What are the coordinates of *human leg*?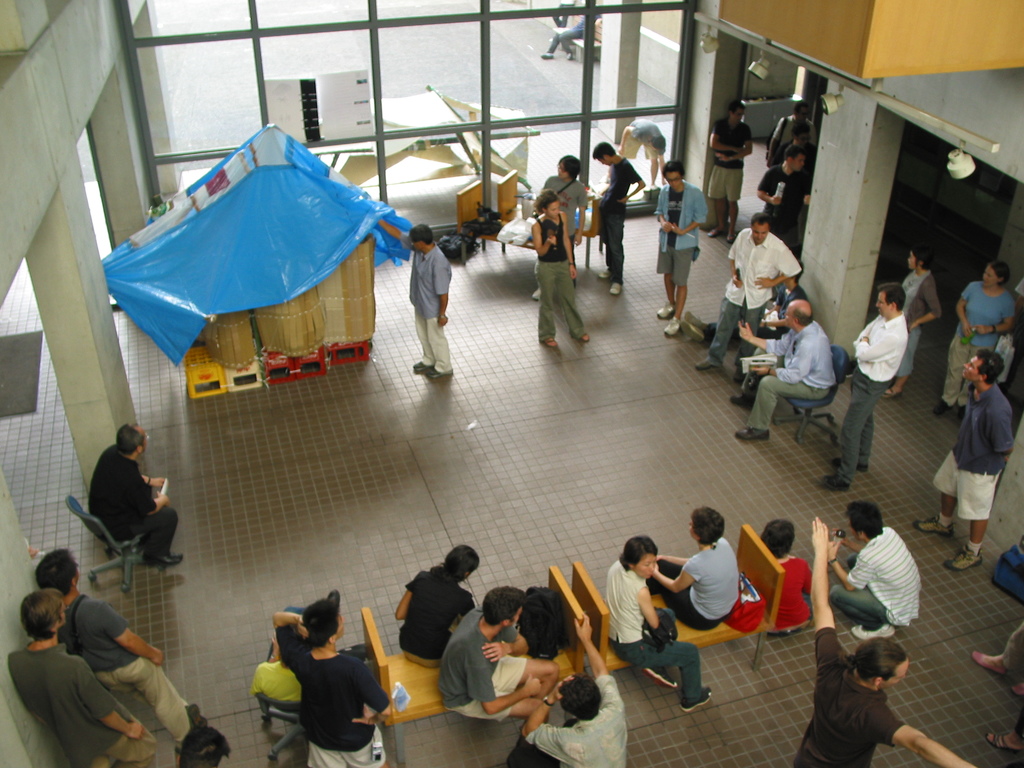
[left=715, top=172, right=726, bottom=237].
